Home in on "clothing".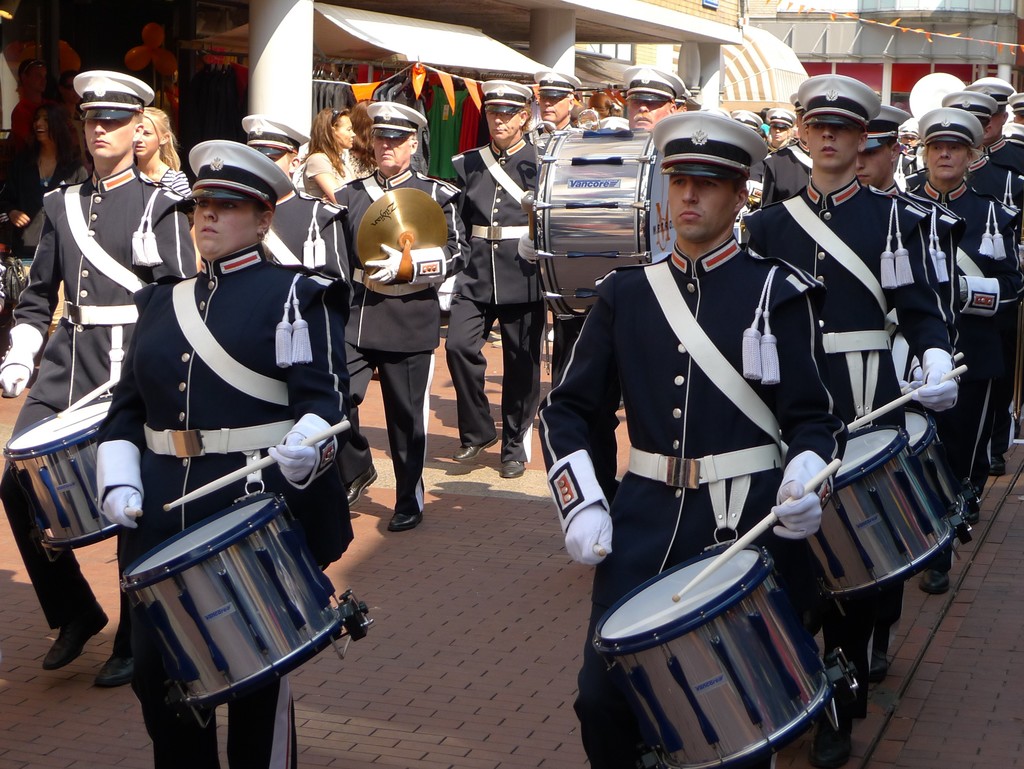
Homed in at box=[981, 134, 1023, 174].
